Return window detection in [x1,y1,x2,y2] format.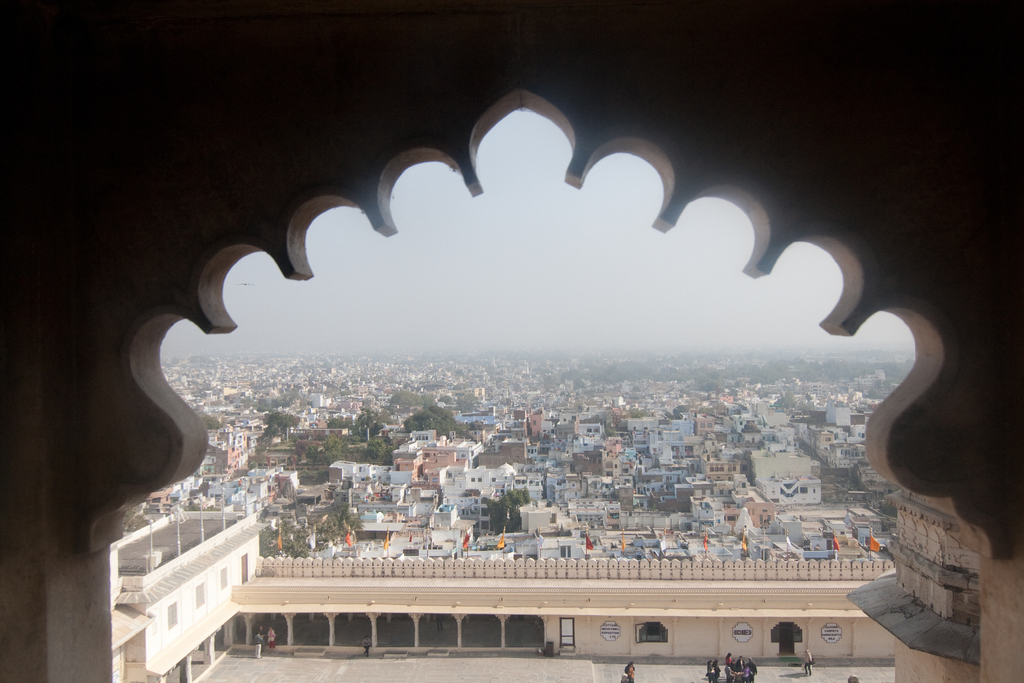
[193,582,205,609].
